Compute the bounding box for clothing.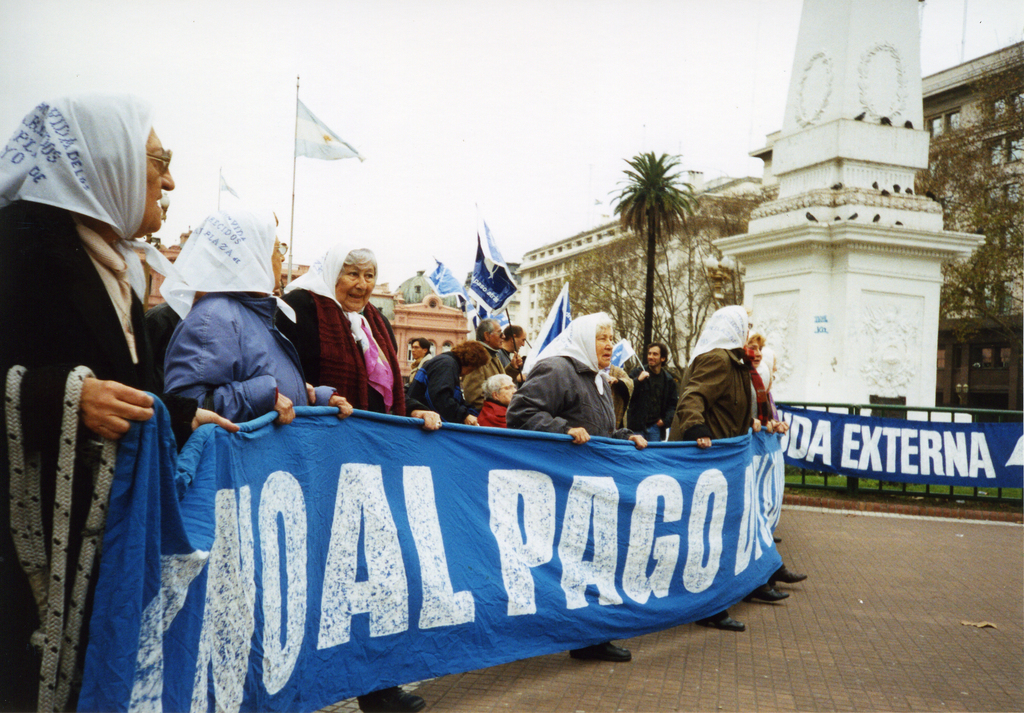
(407, 347, 484, 427).
